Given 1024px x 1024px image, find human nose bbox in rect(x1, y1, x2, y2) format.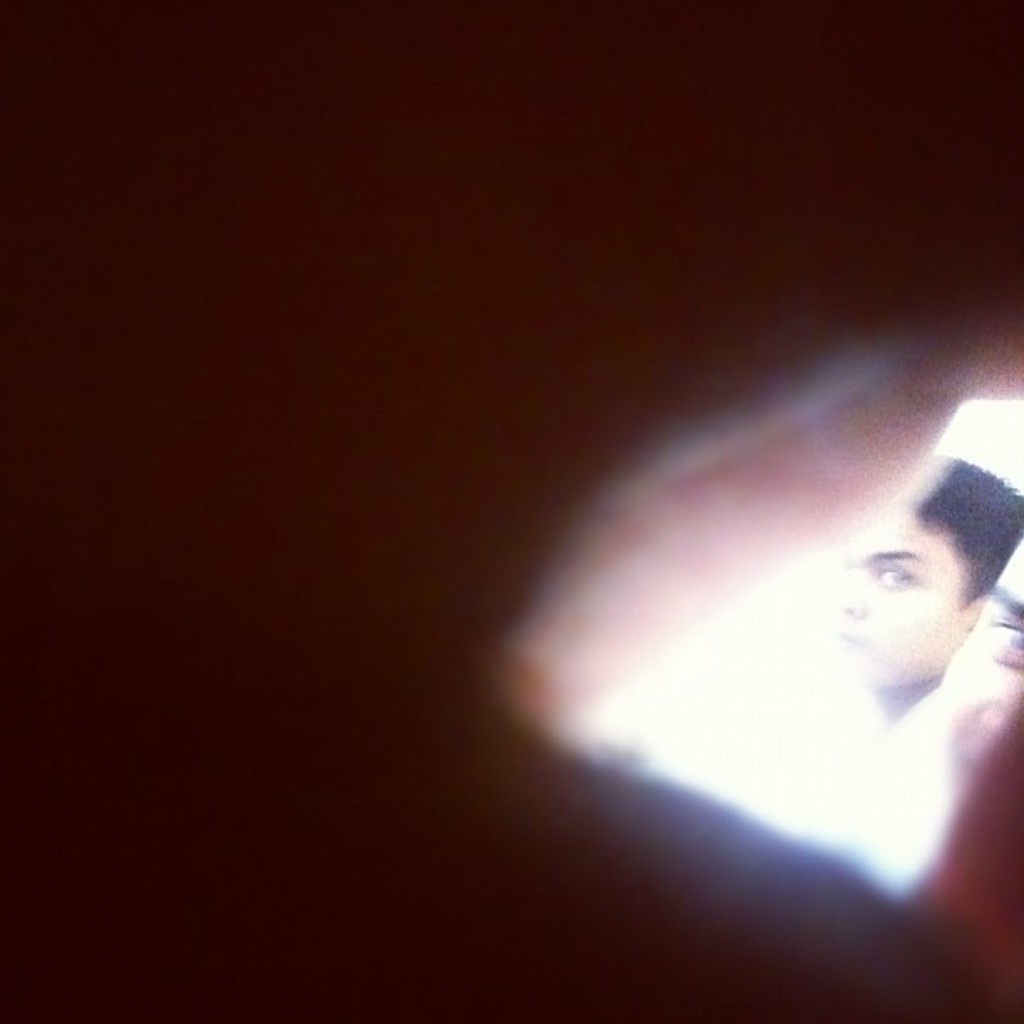
rect(832, 571, 867, 621).
